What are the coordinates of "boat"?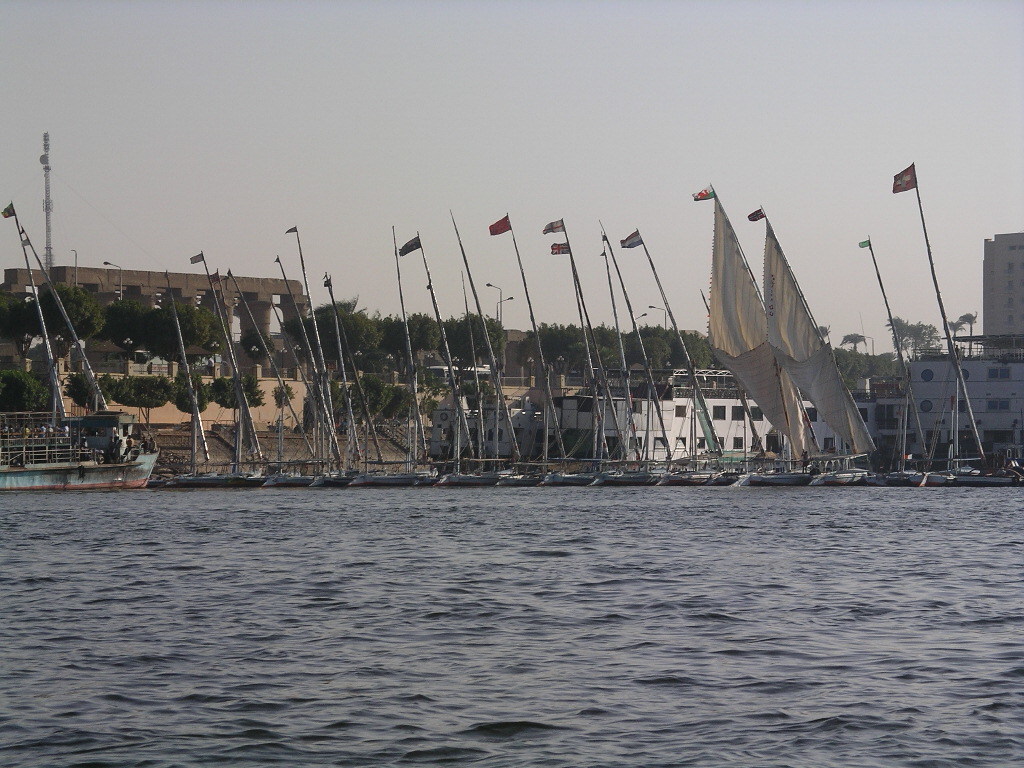
(x1=554, y1=201, x2=674, y2=493).
